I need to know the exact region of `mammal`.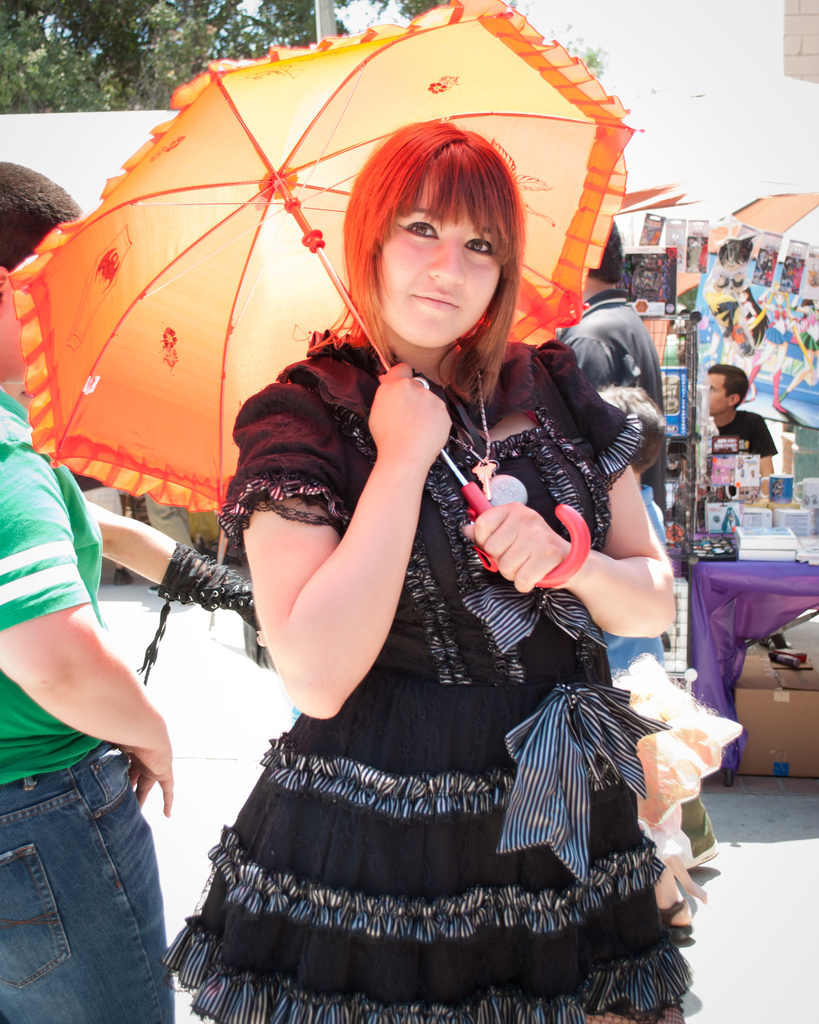
Region: l=0, t=156, r=268, b=1023.
